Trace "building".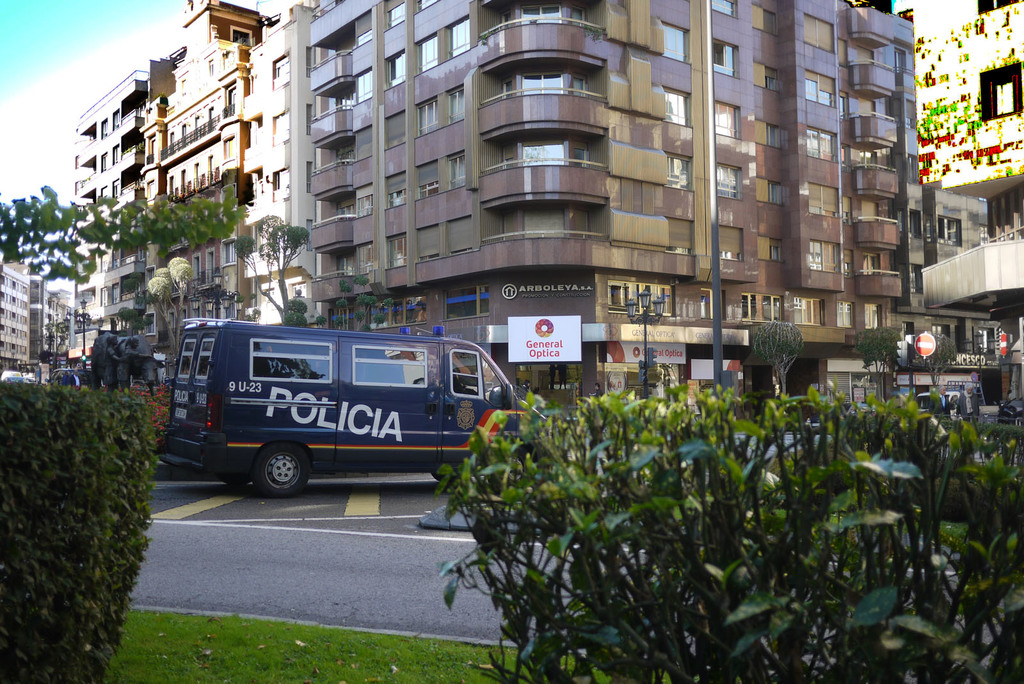
Traced to 908/16/981/417.
